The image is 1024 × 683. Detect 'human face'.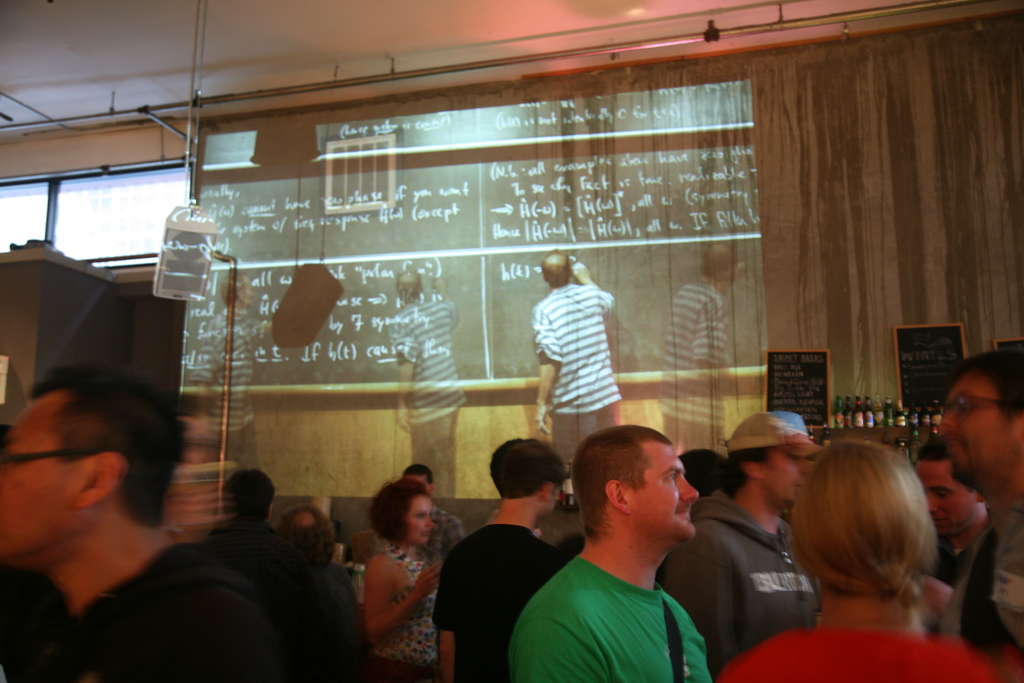
Detection: <region>0, 391, 77, 559</region>.
